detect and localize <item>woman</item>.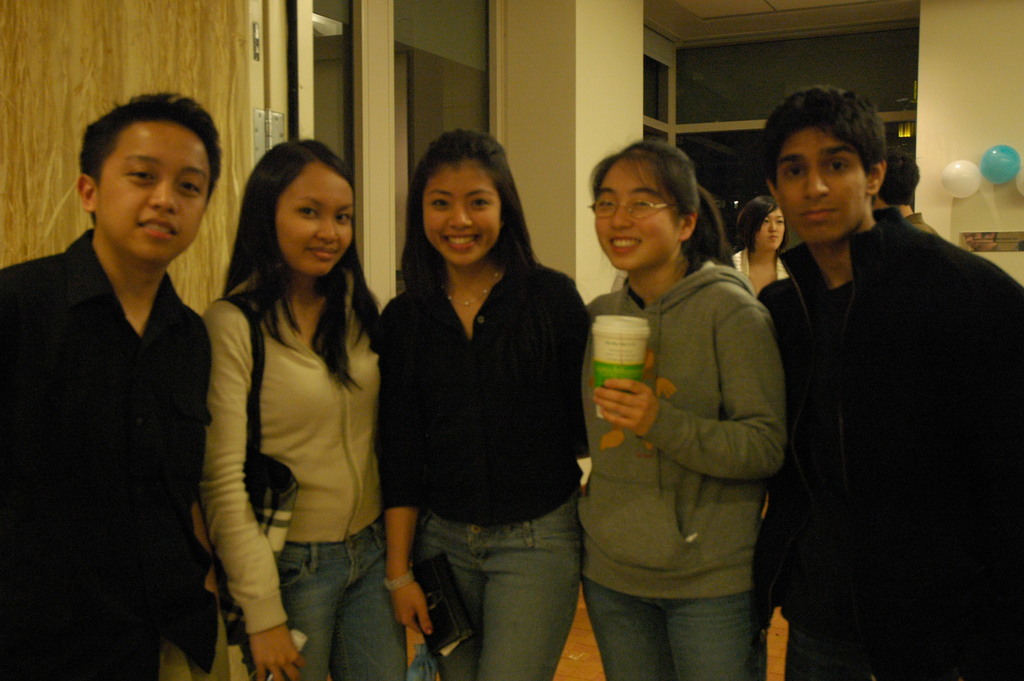
Localized at region(581, 135, 781, 680).
